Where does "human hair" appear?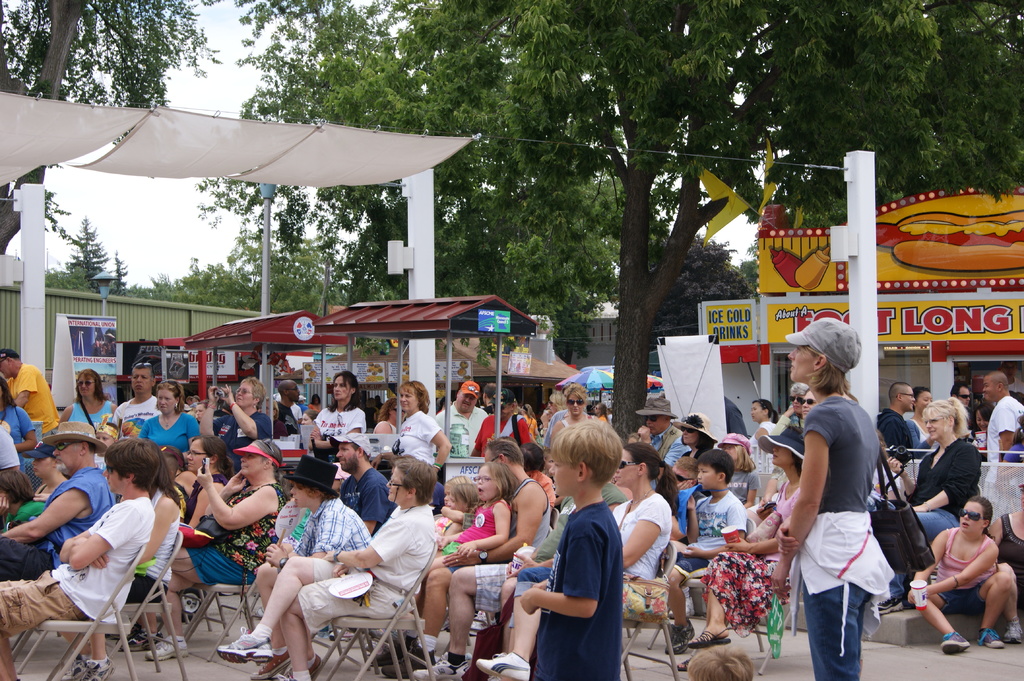
Appears at [left=104, top=435, right=195, bottom=506].
